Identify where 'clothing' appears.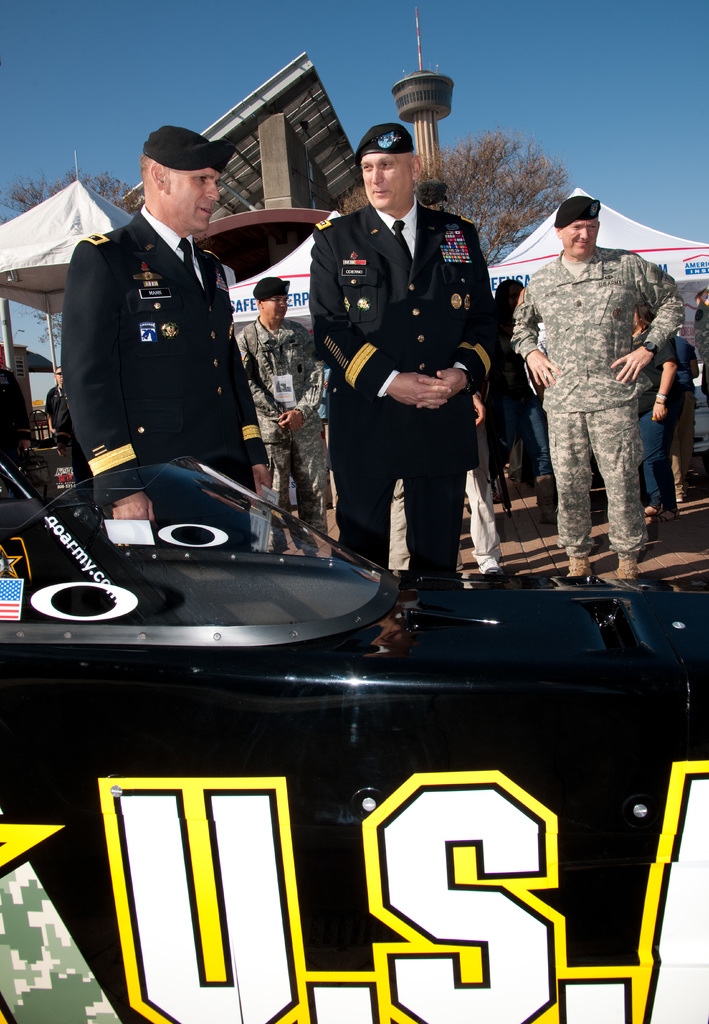
Appears at l=312, t=206, r=504, b=573.
